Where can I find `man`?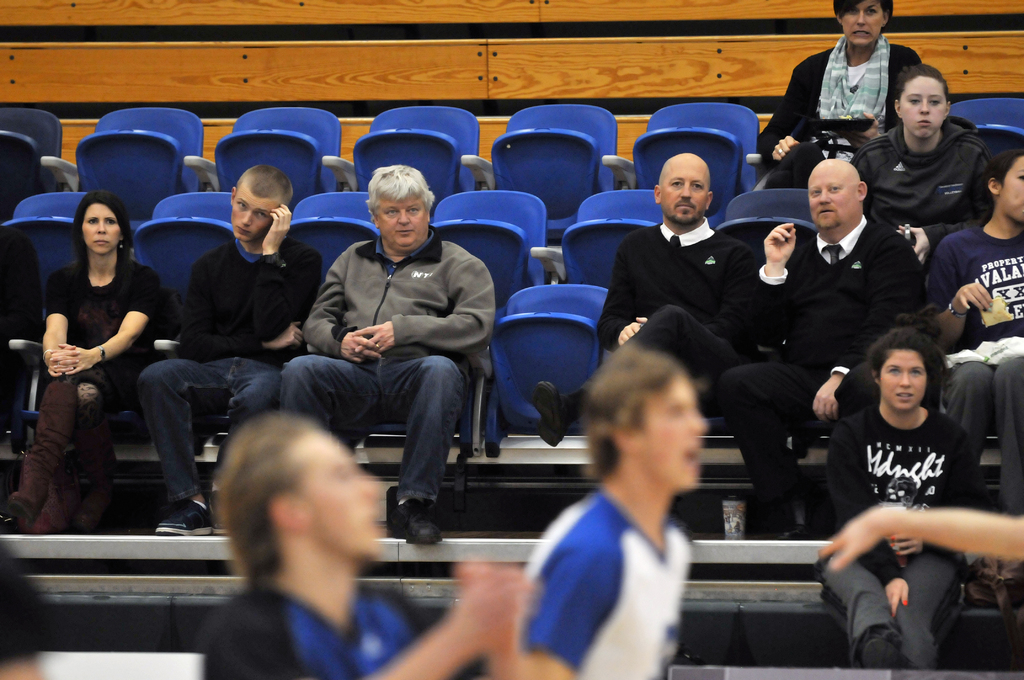
You can find it at x1=529, y1=148, x2=761, y2=447.
